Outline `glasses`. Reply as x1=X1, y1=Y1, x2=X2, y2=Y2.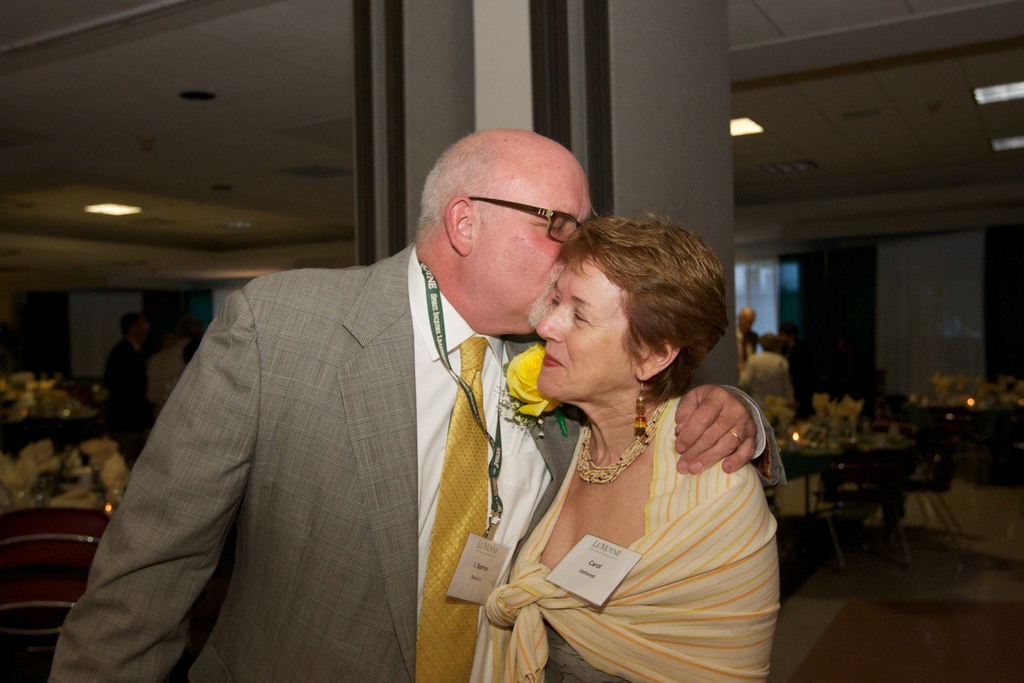
x1=451, y1=193, x2=599, y2=244.
